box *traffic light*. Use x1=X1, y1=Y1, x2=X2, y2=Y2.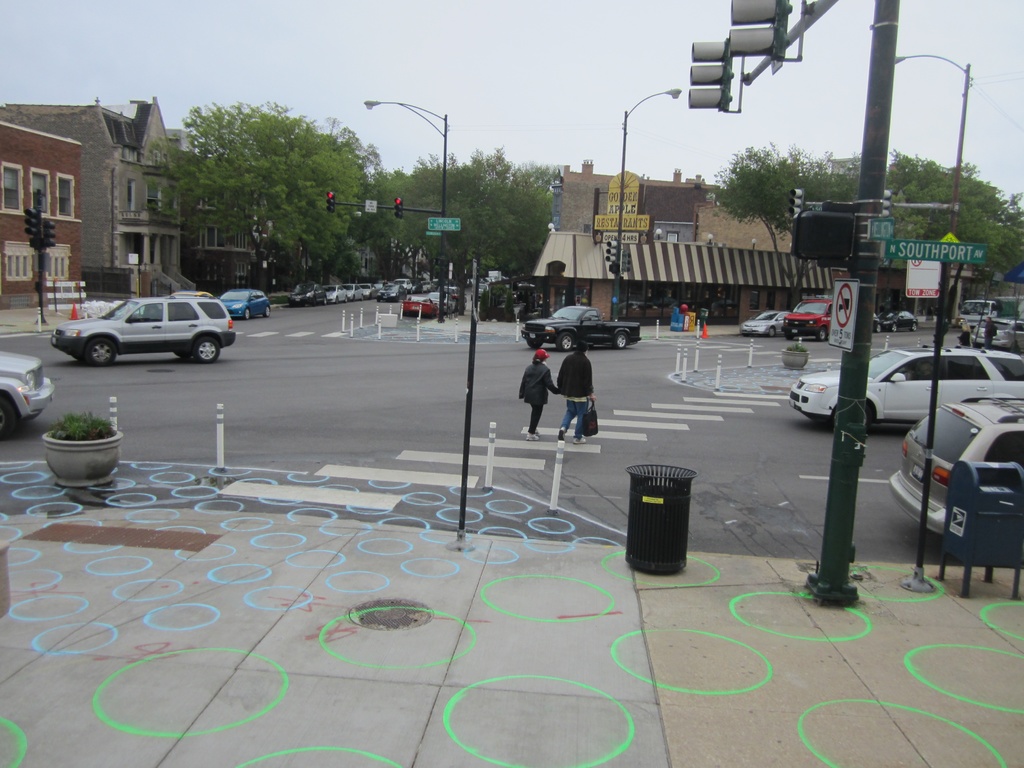
x1=728, y1=0, x2=789, y2=61.
